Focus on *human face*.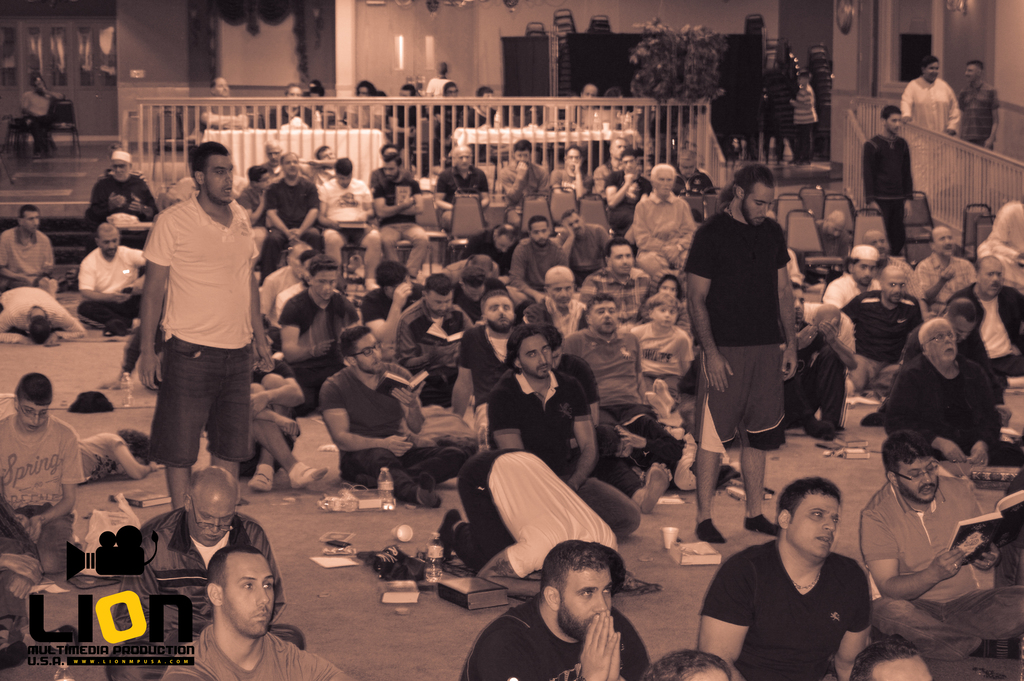
Focused at [x1=283, y1=152, x2=303, y2=177].
